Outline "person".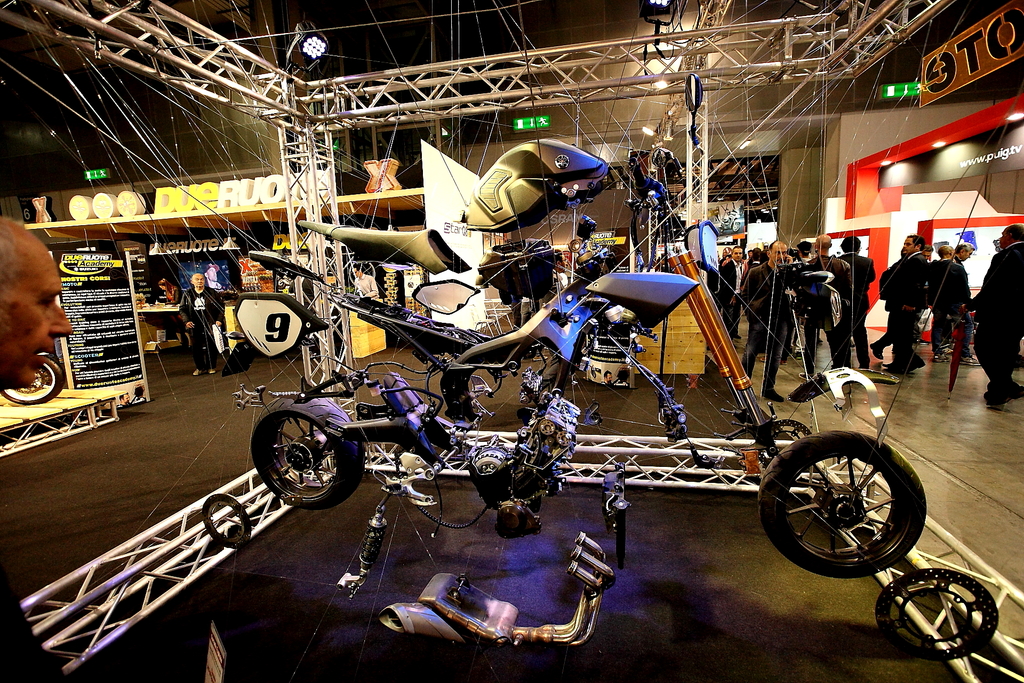
Outline: Rect(705, 251, 722, 353).
